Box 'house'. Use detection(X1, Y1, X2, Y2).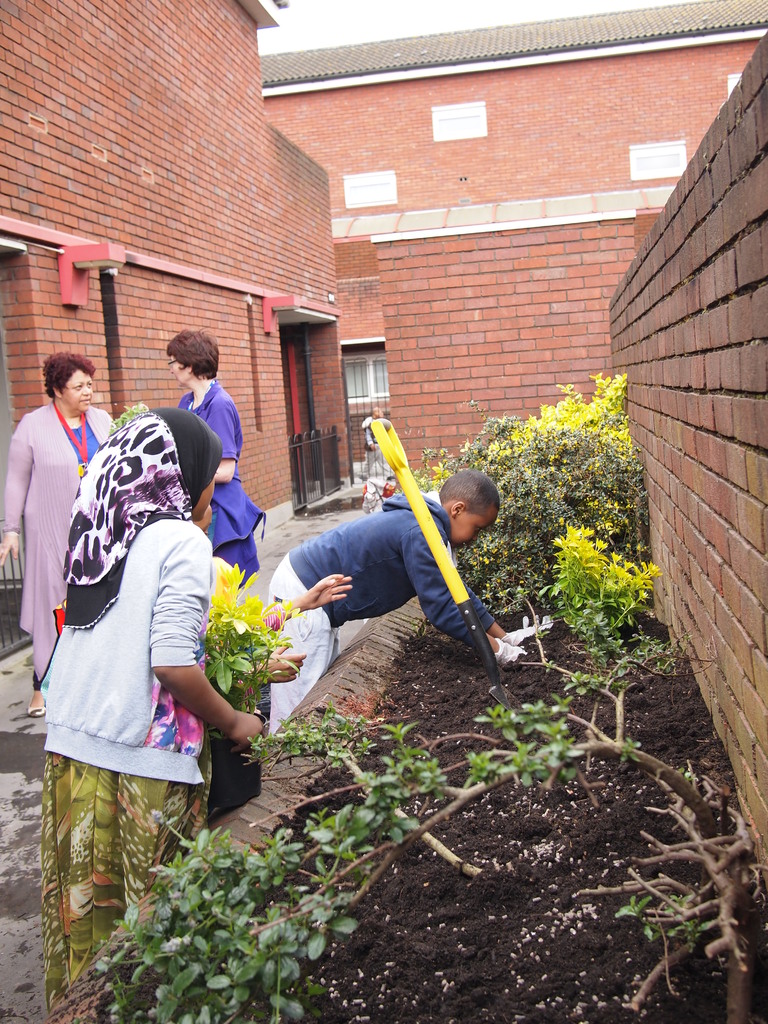
detection(0, 1, 352, 659).
